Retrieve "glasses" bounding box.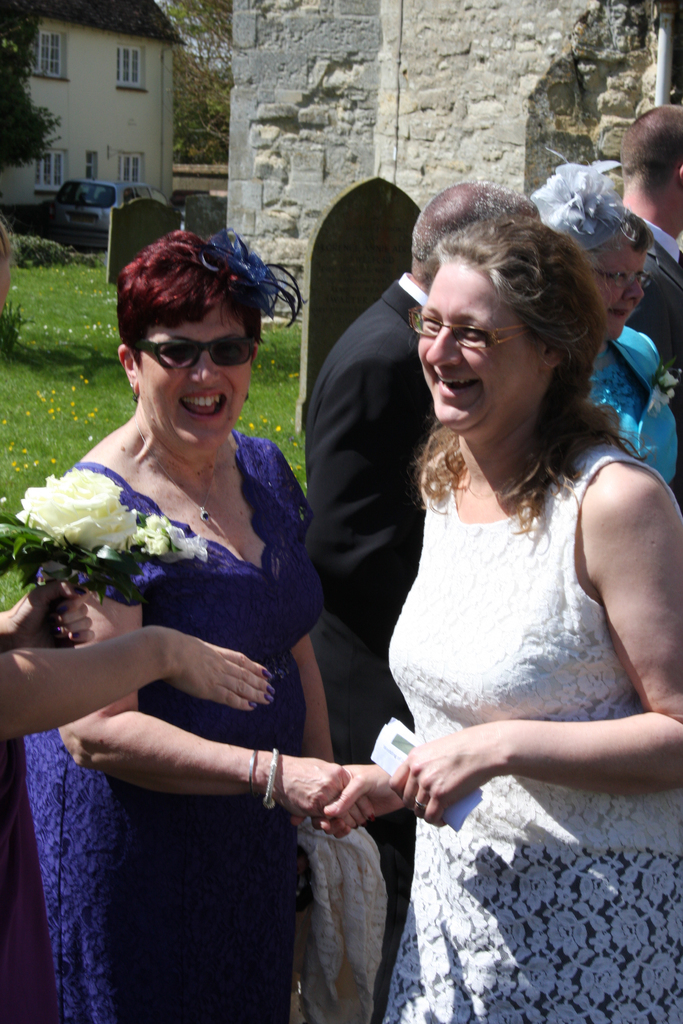
Bounding box: locate(406, 308, 534, 350).
